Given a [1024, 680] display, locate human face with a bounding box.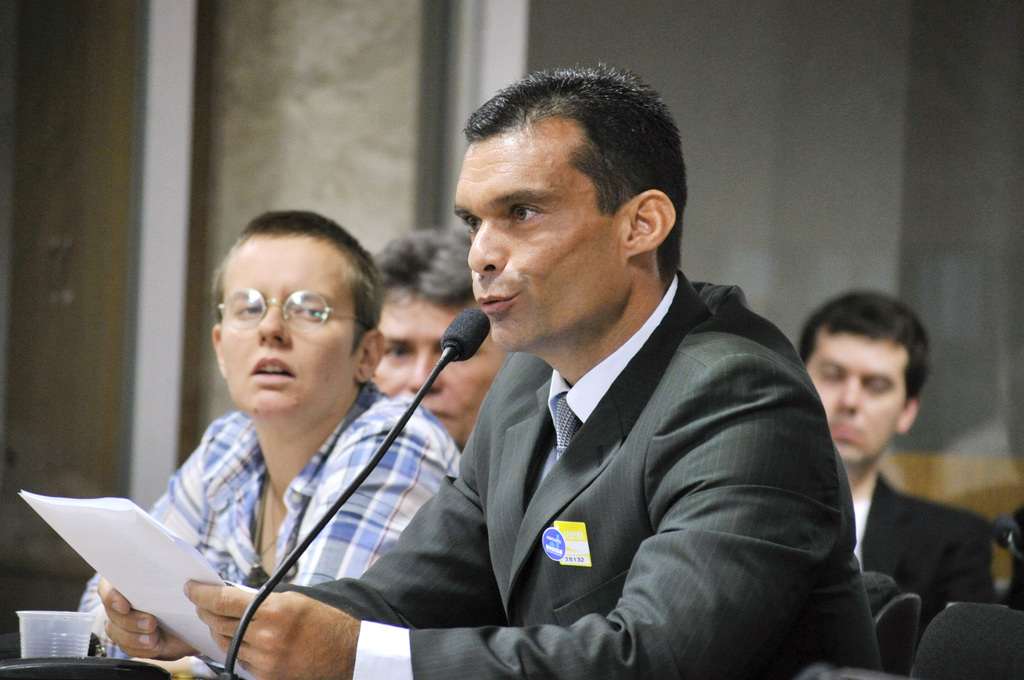
Located: <region>808, 334, 902, 465</region>.
